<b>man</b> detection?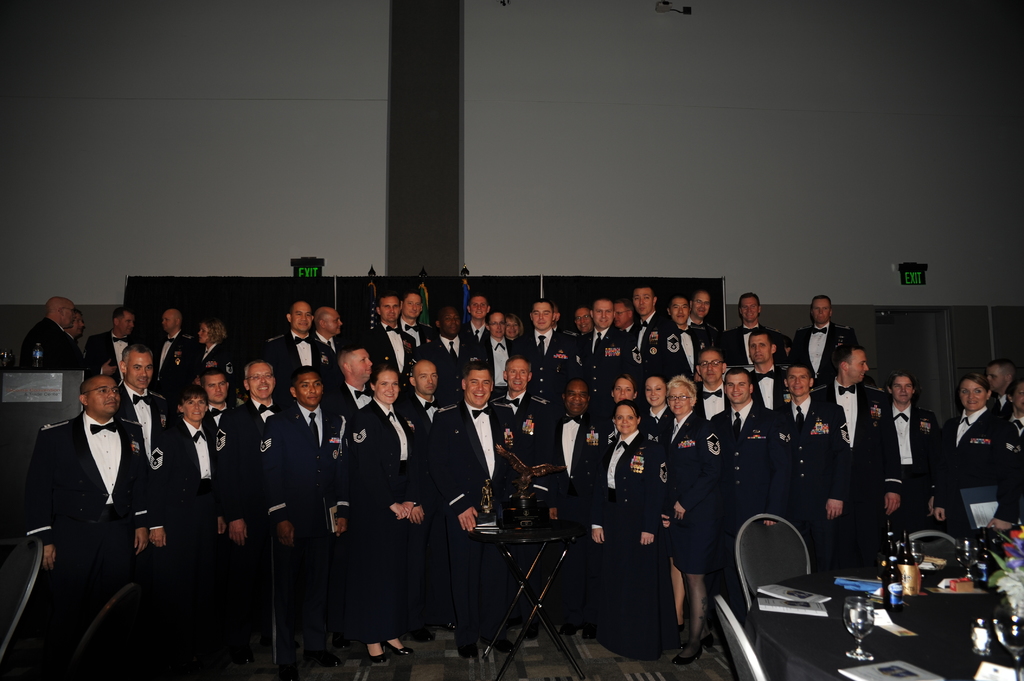
401/353/444/451
